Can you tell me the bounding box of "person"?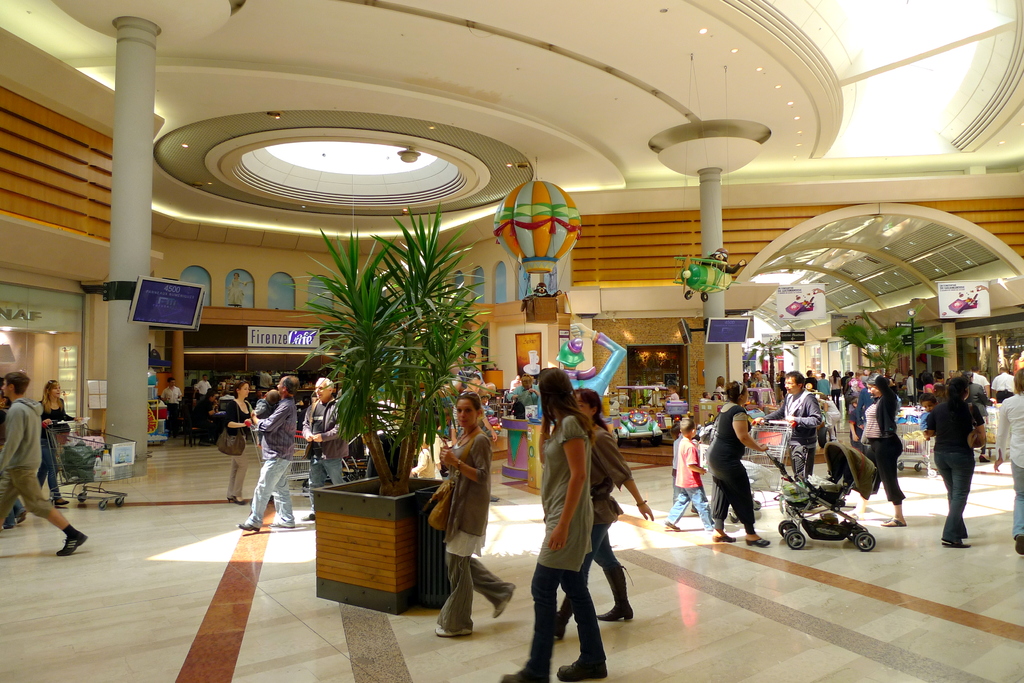
detection(919, 389, 938, 437).
